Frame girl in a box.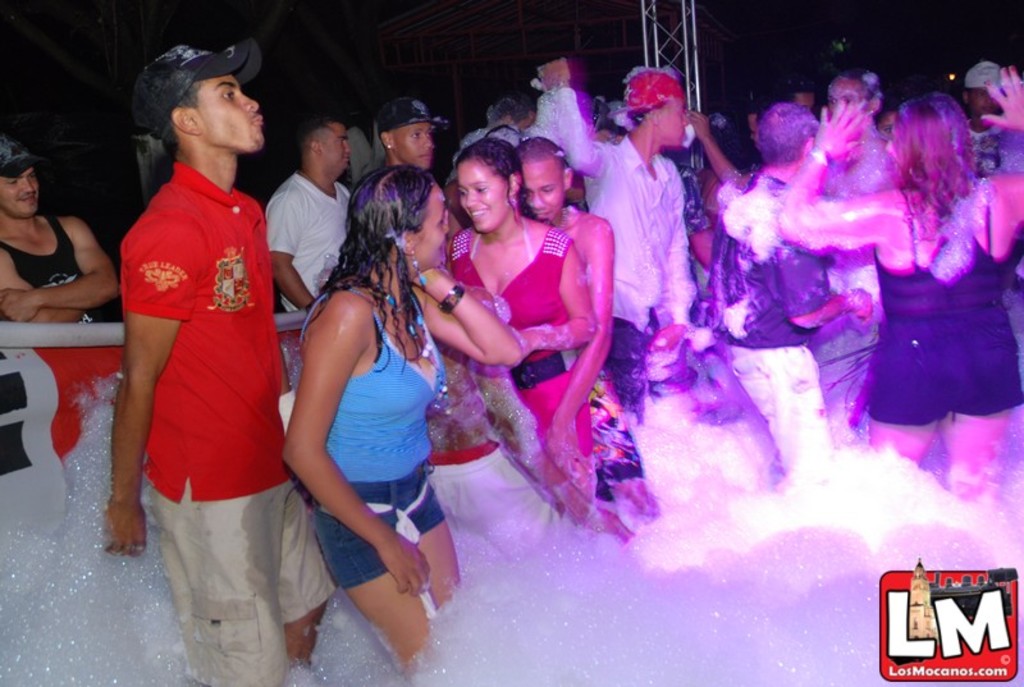
{"left": 439, "top": 141, "right": 664, "bottom": 555}.
